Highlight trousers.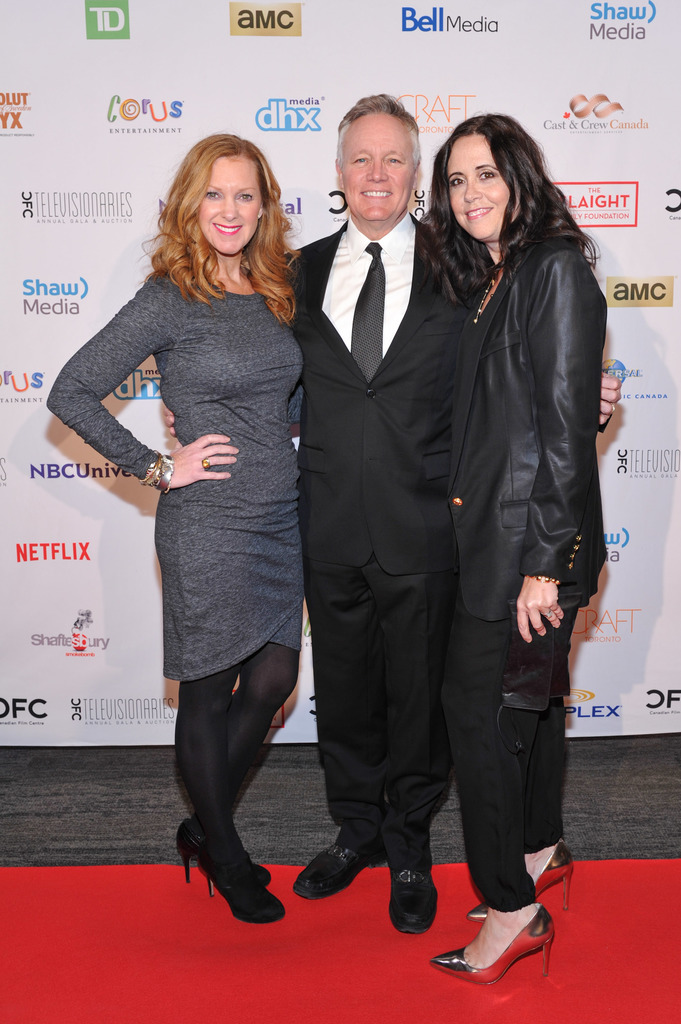
Highlighted region: Rect(451, 616, 584, 911).
